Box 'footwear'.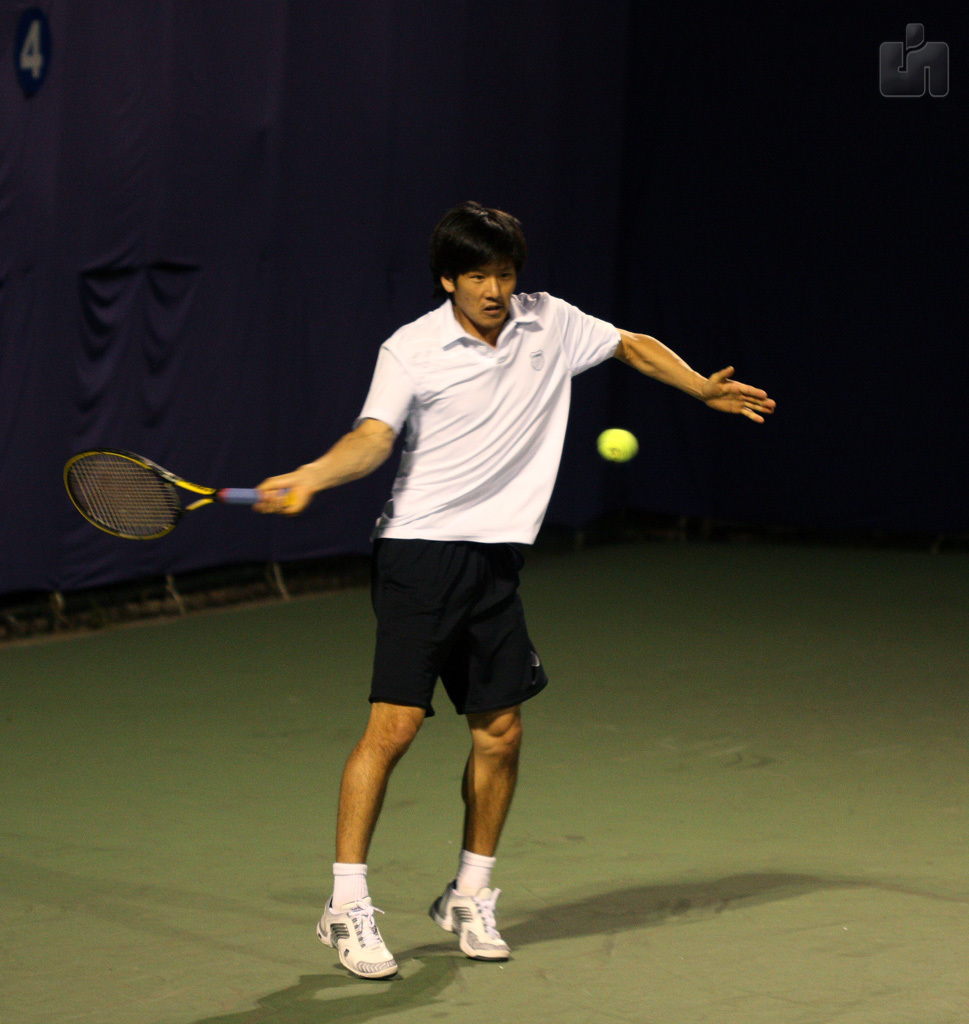
x1=322, y1=889, x2=402, y2=992.
